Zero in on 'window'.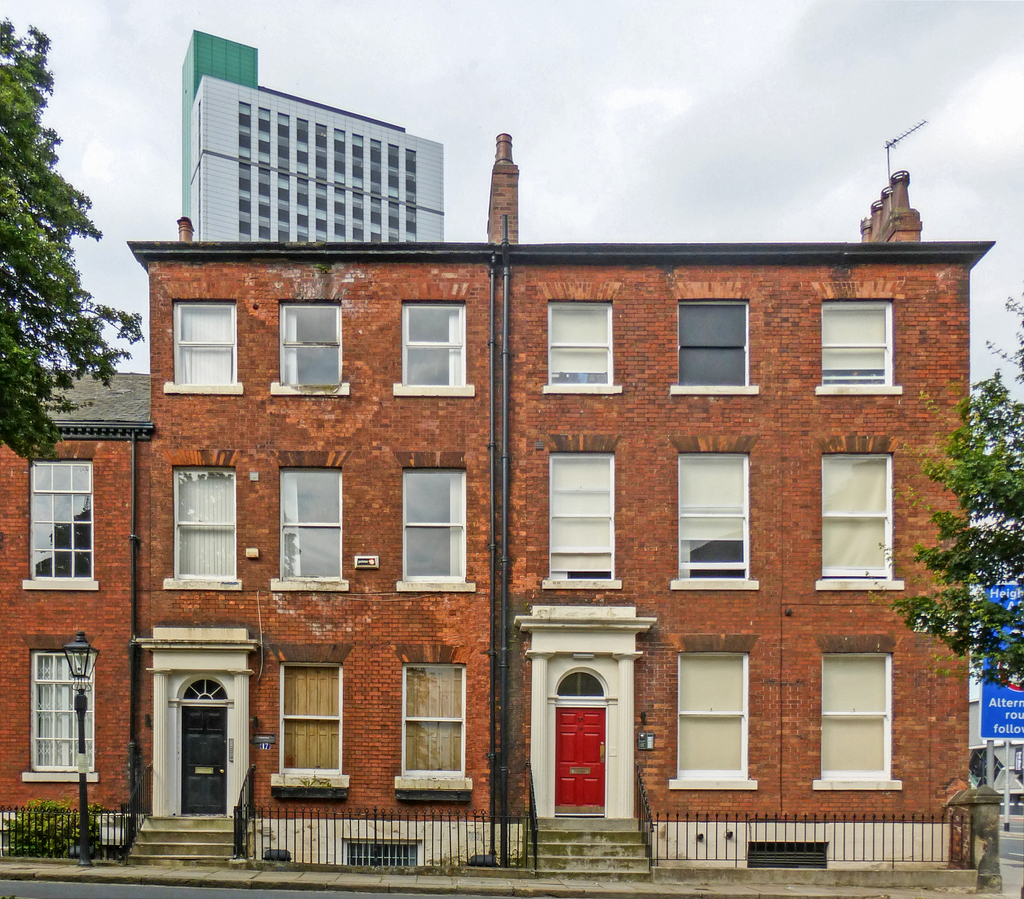
Zeroed in: [21,651,99,777].
